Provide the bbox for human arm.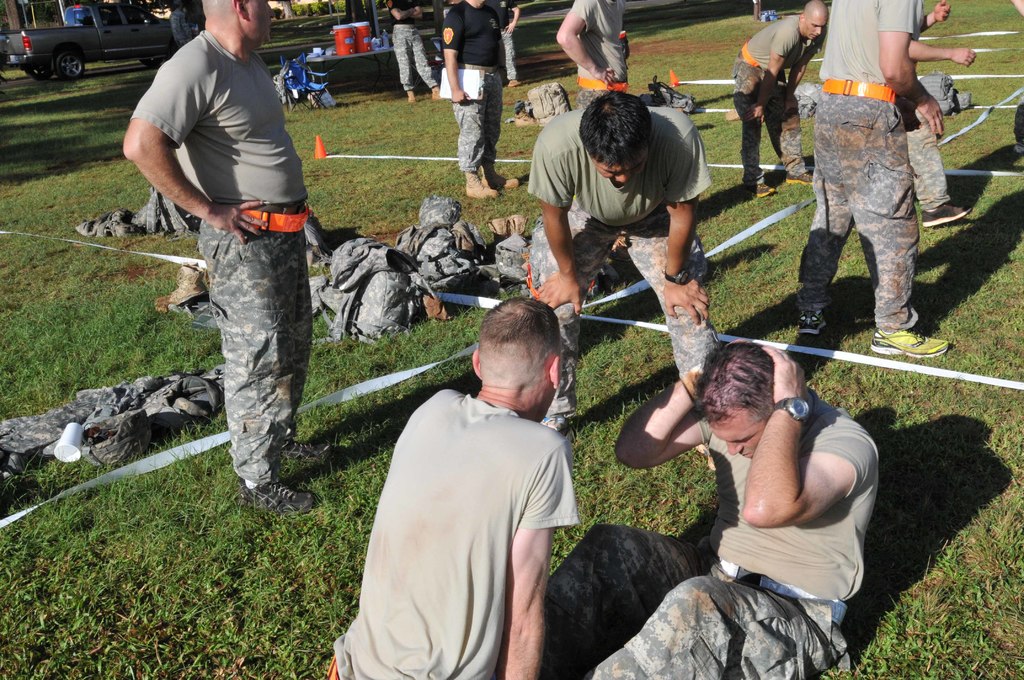
bbox=(406, 9, 424, 22).
